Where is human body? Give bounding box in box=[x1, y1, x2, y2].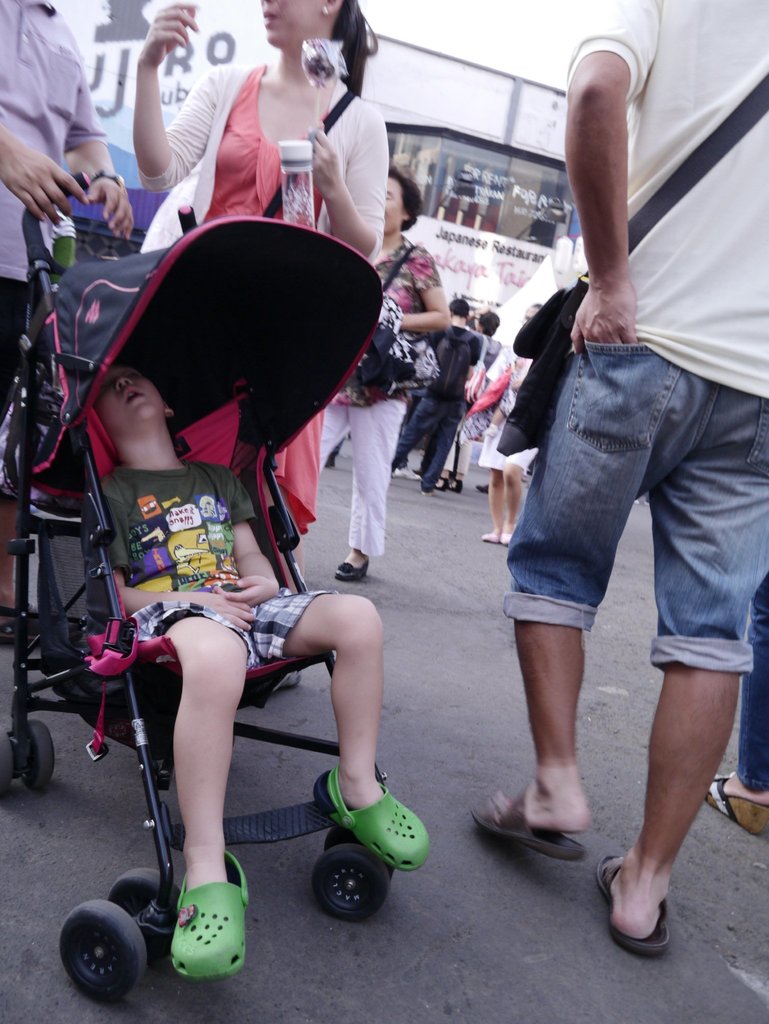
box=[316, 232, 456, 586].
